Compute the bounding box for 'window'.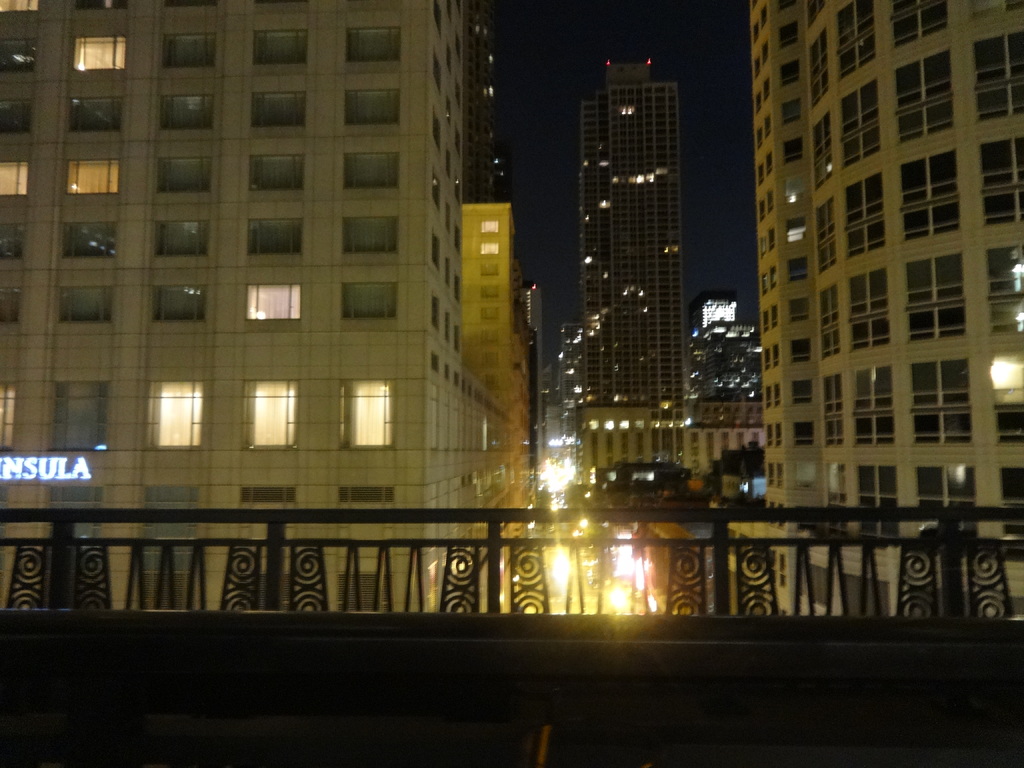
250/88/314/135.
